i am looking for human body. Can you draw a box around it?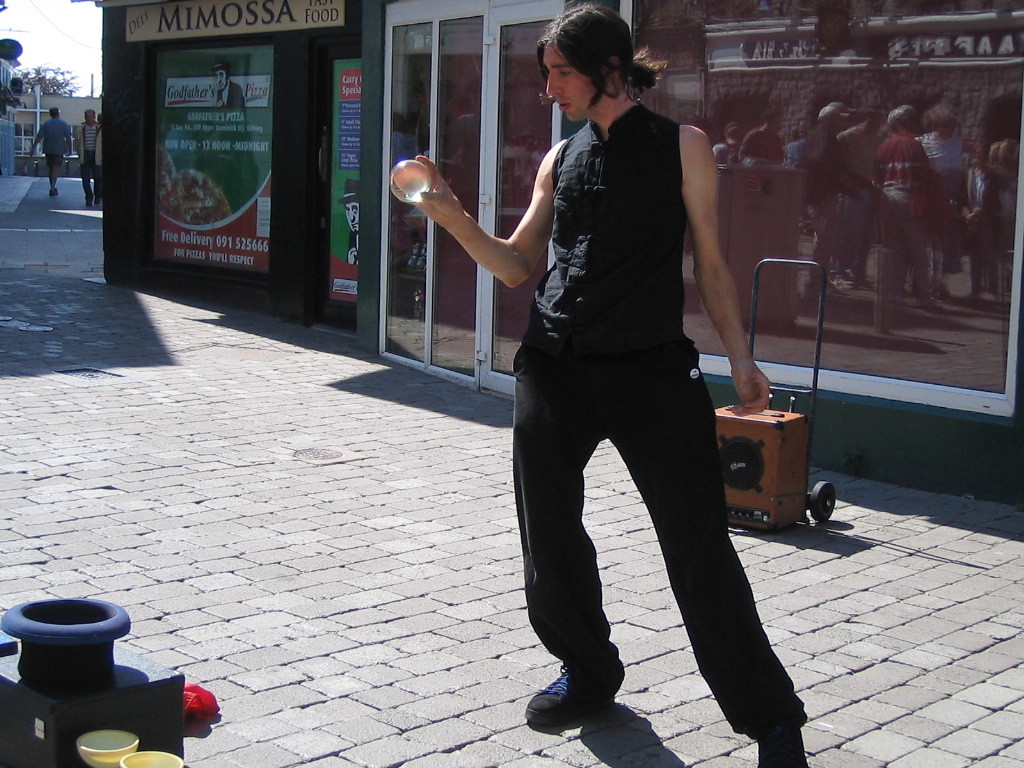
Sure, the bounding box is Rect(29, 107, 74, 195).
